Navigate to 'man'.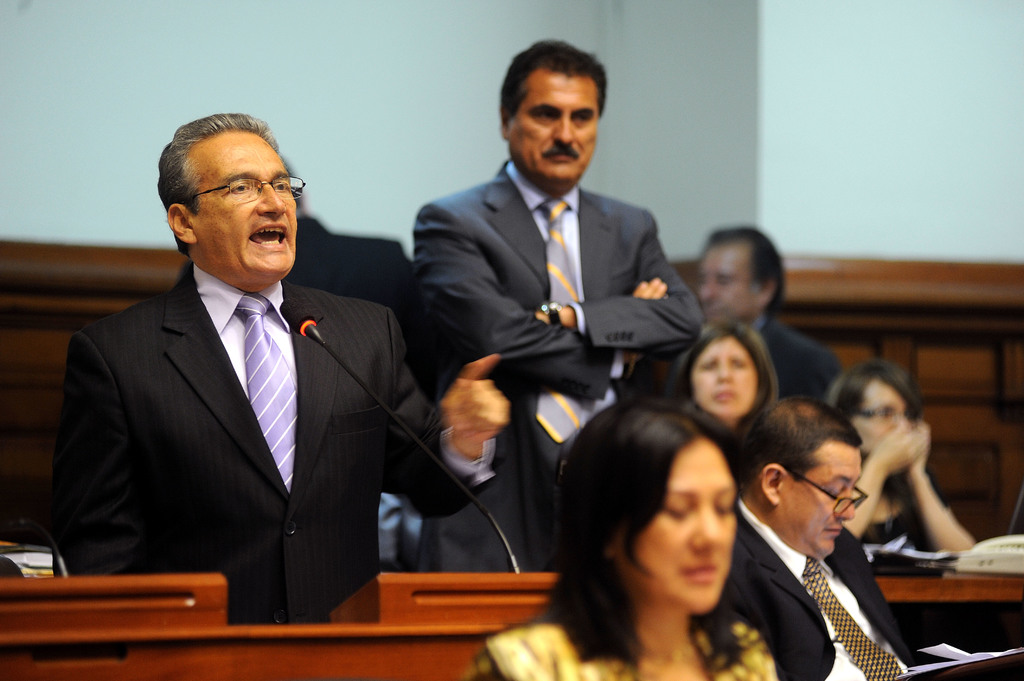
Navigation target: l=56, t=119, r=428, b=621.
